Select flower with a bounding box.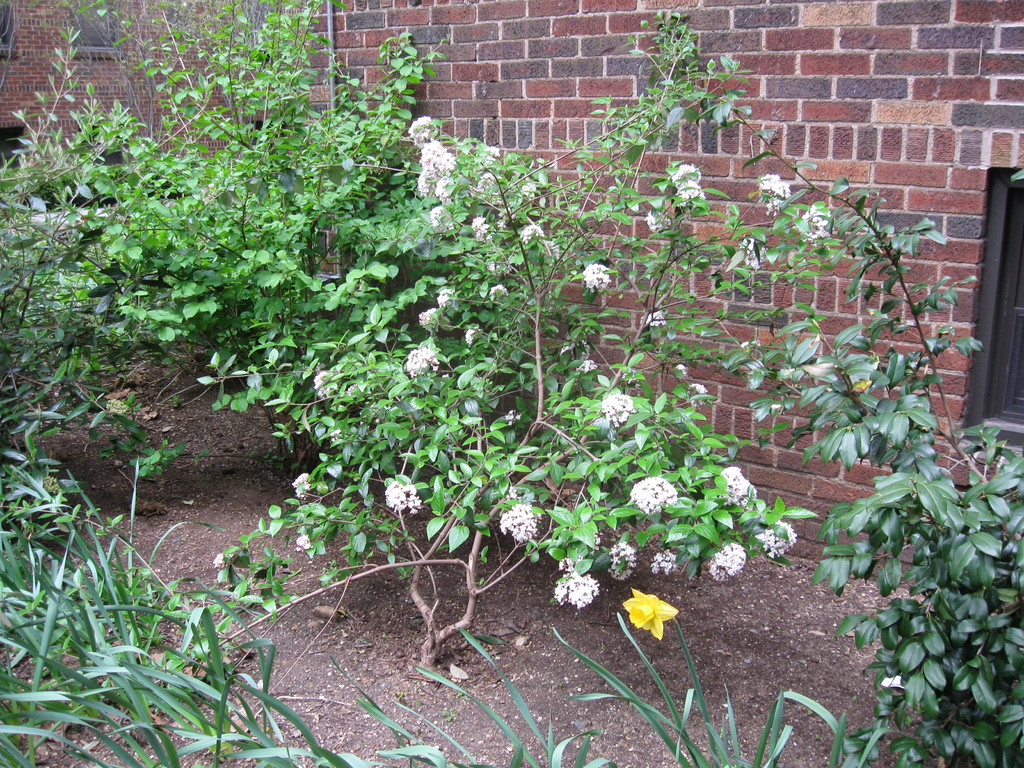
{"x1": 292, "y1": 533, "x2": 316, "y2": 553}.
